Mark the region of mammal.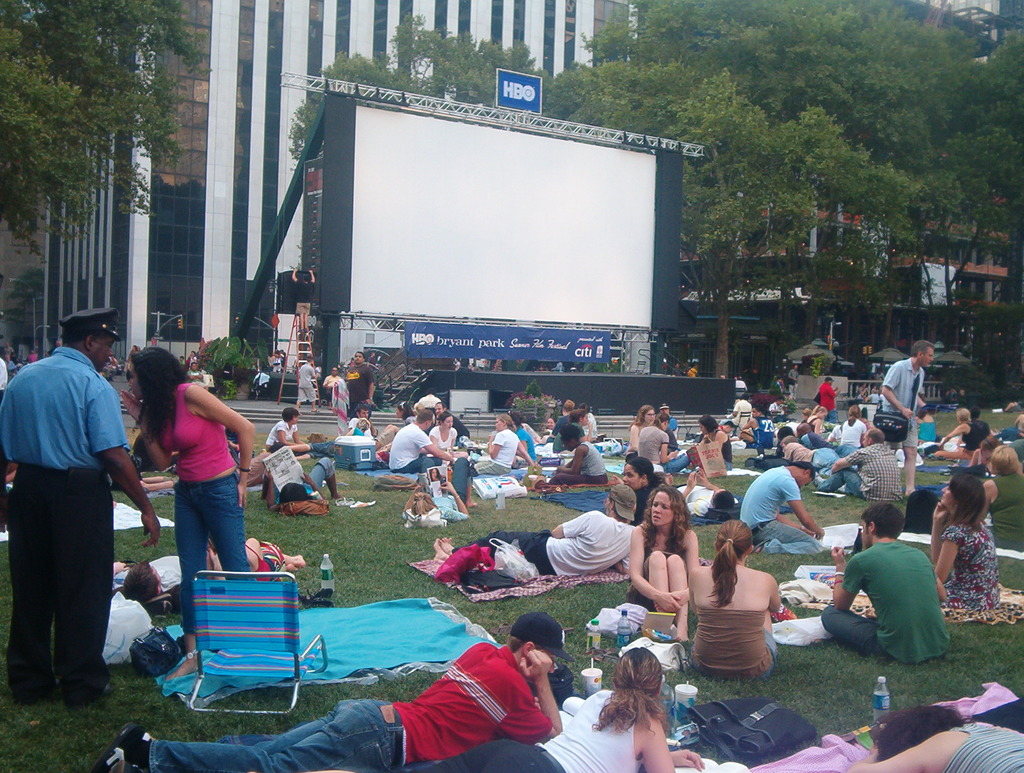
Region: {"left": 344, "top": 416, "right": 371, "bottom": 435}.
